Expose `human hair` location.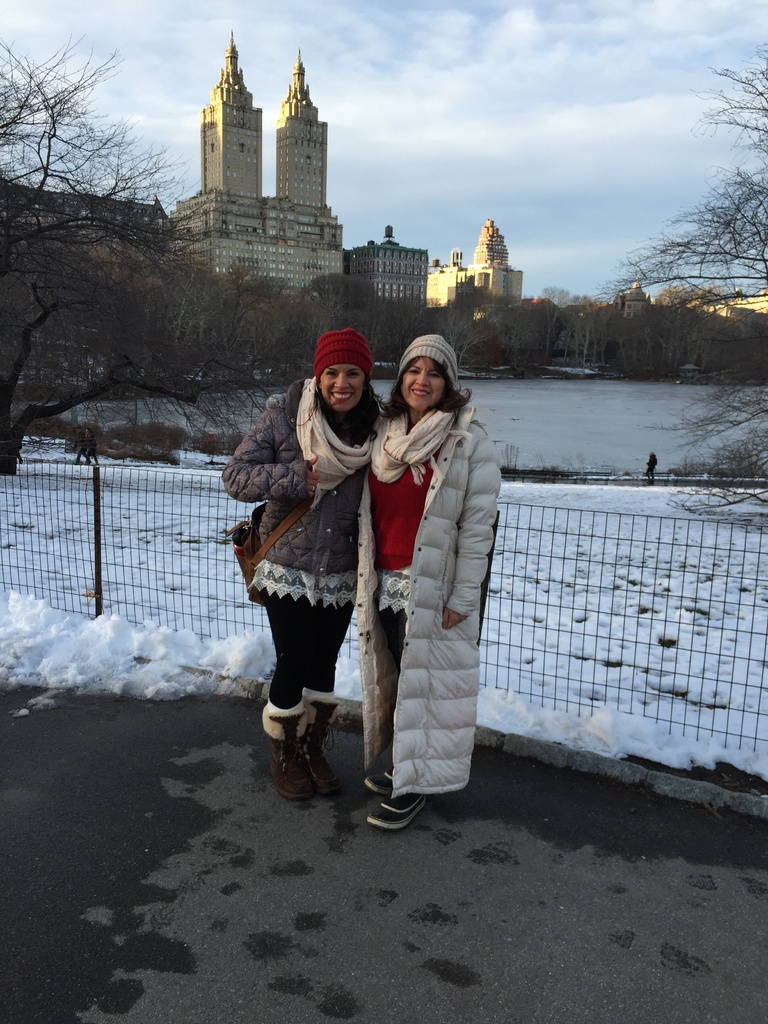
Exposed at select_region(386, 362, 476, 417).
